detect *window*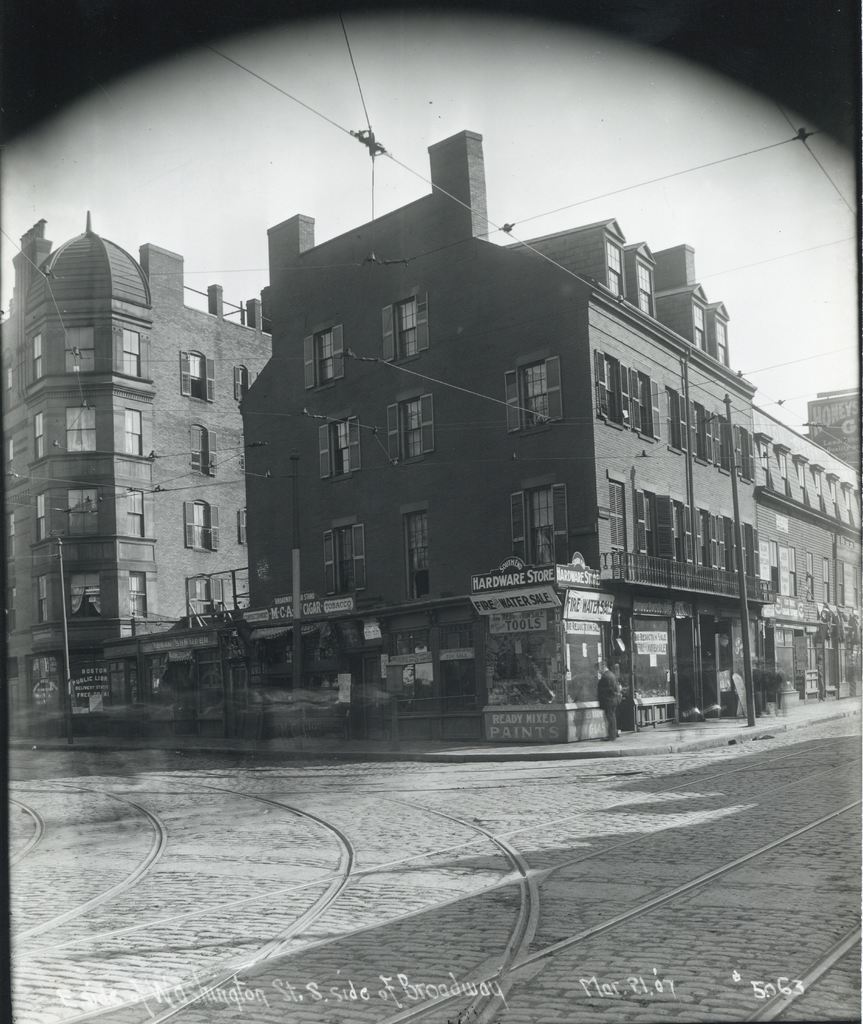
bbox=[511, 485, 569, 559]
